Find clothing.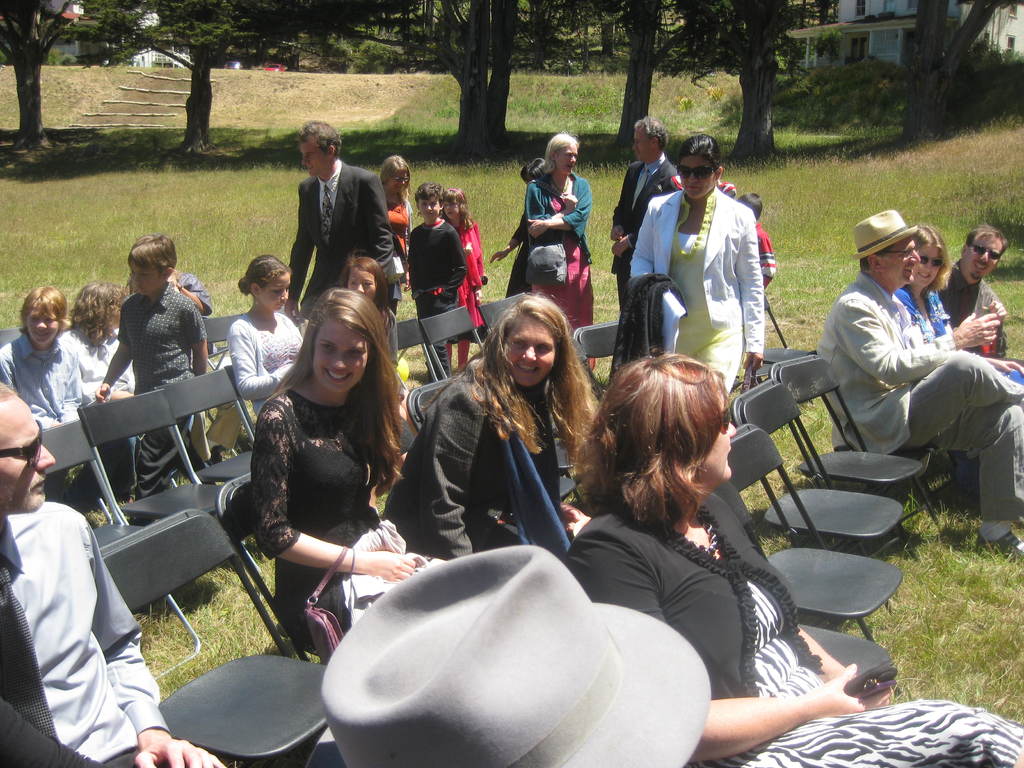
BBox(895, 285, 950, 339).
